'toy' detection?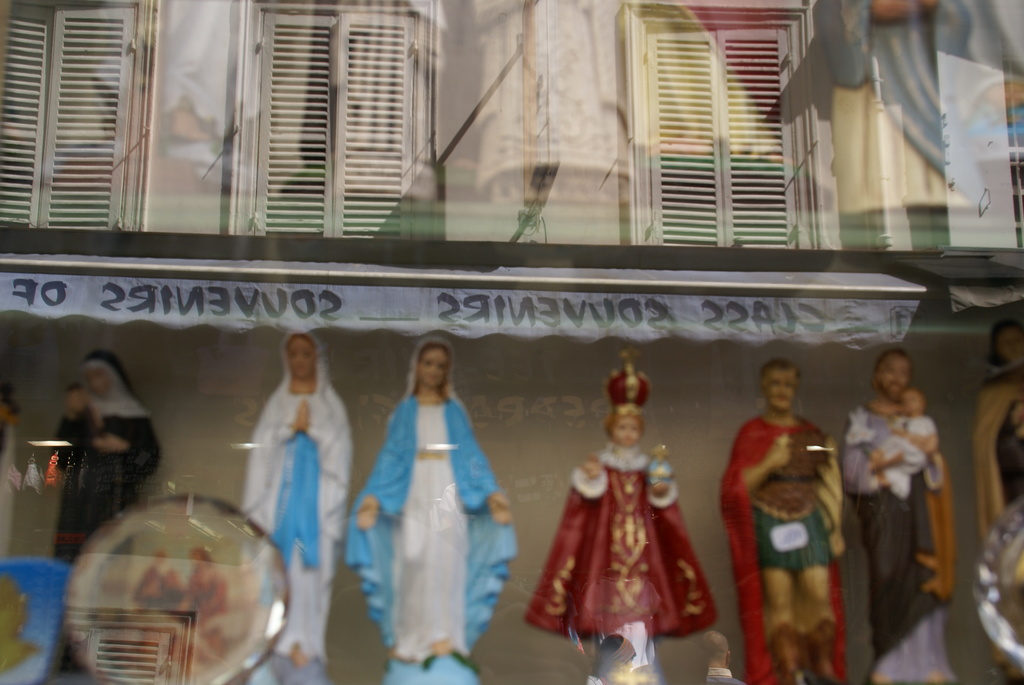
969:312:1023:684
